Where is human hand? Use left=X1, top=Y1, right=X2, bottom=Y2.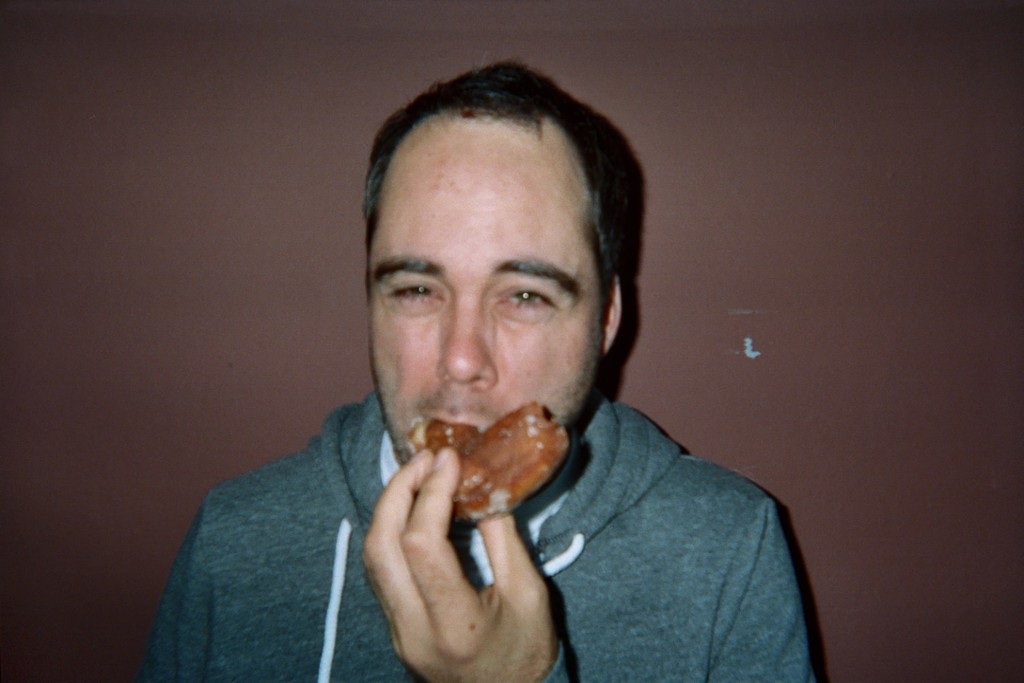
left=354, top=488, right=557, bottom=663.
